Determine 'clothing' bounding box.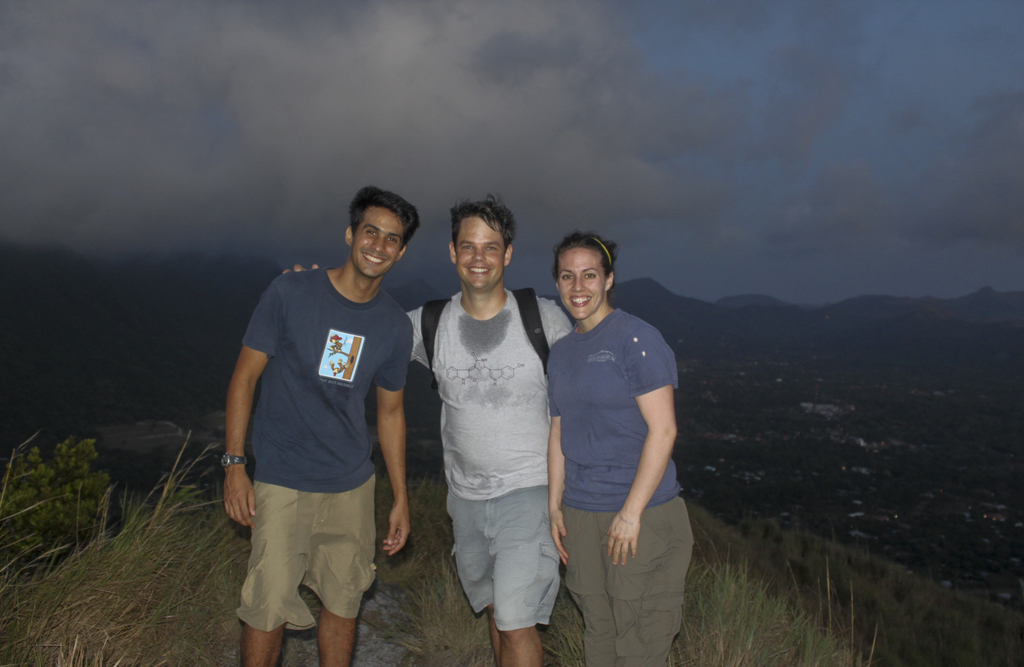
Determined: box=[541, 304, 694, 666].
